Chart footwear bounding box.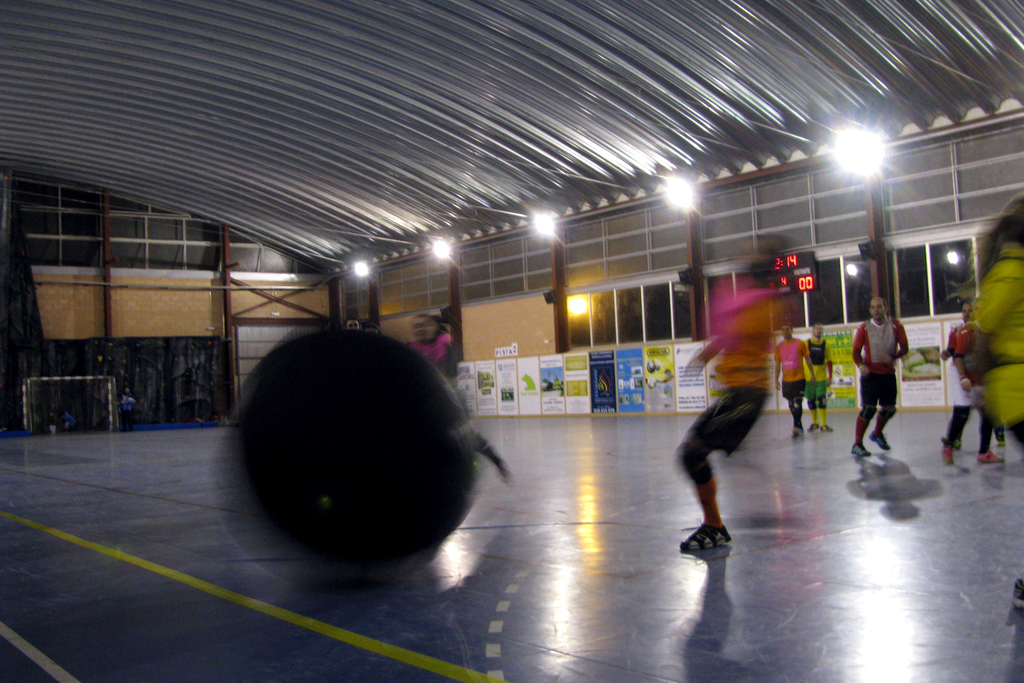
Charted: detection(680, 522, 739, 548).
